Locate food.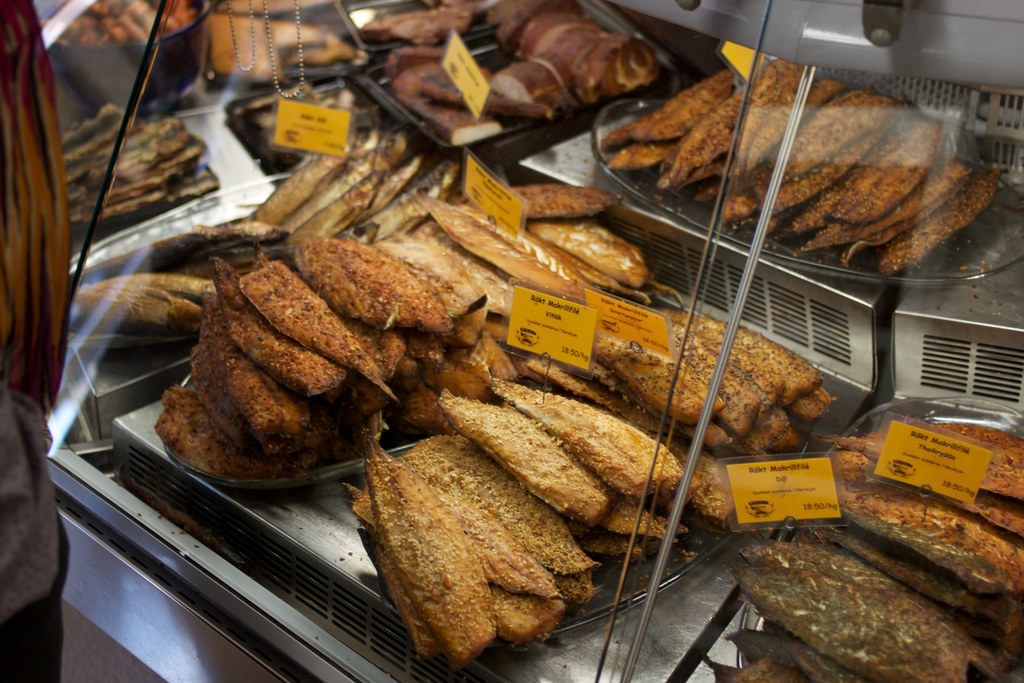
Bounding box: [left=350, top=310, right=826, bottom=666].
